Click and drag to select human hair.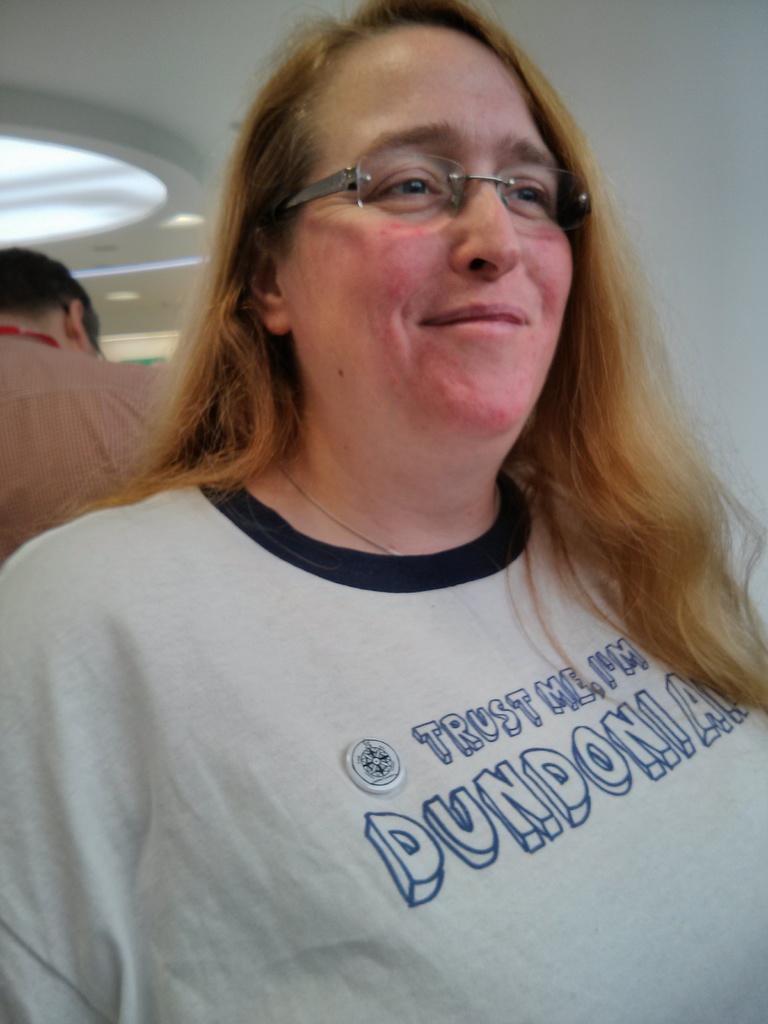
Selection: (left=104, top=12, right=678, bottom=652).
